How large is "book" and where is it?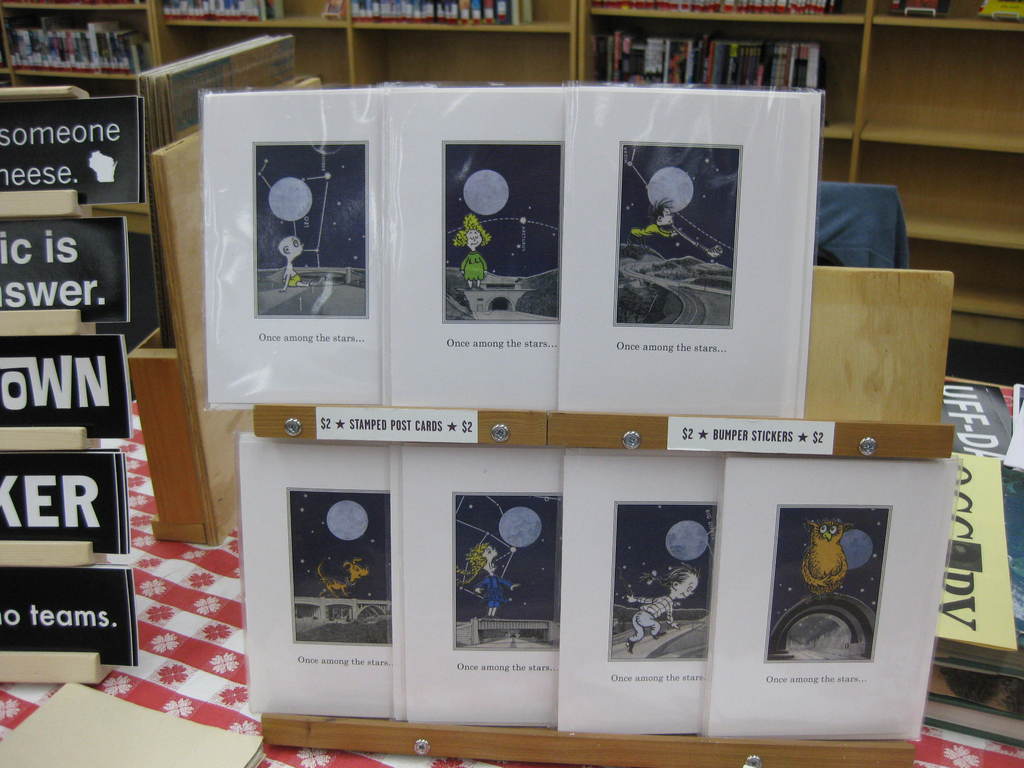
Bounding box: x1=562, y1=91, x2=805, y2=417.
